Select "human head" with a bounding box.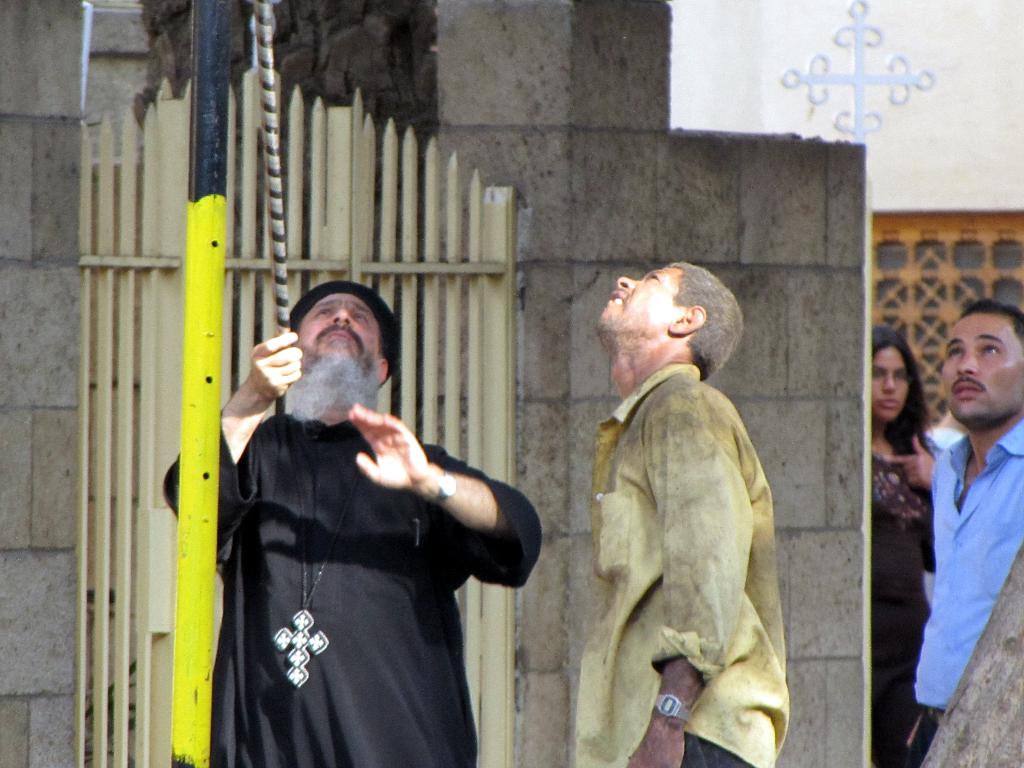
x1=865, y1=324, x2=920, y2=424.
